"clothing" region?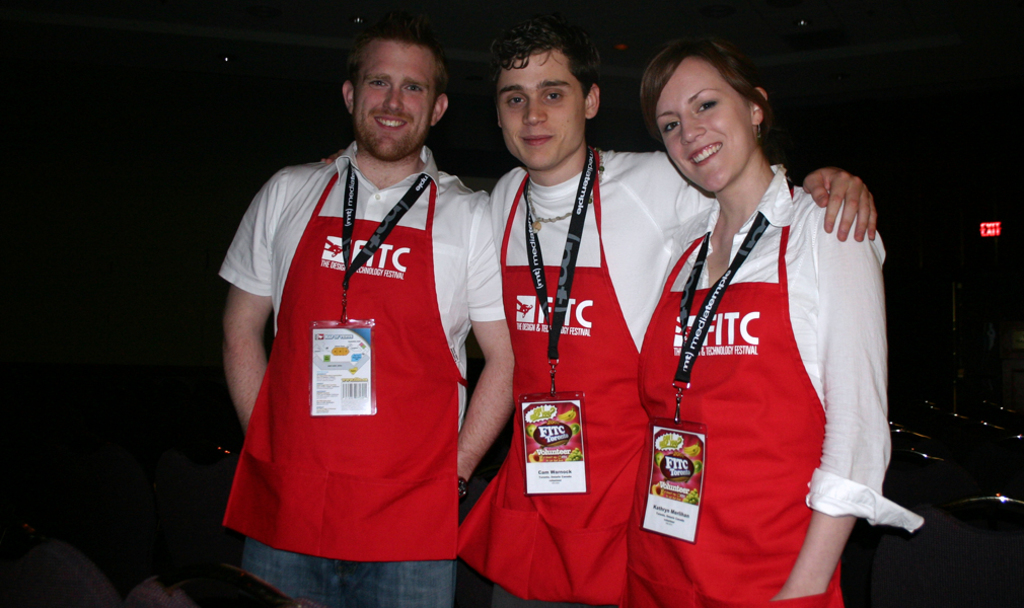
448, 155, 793, 607
